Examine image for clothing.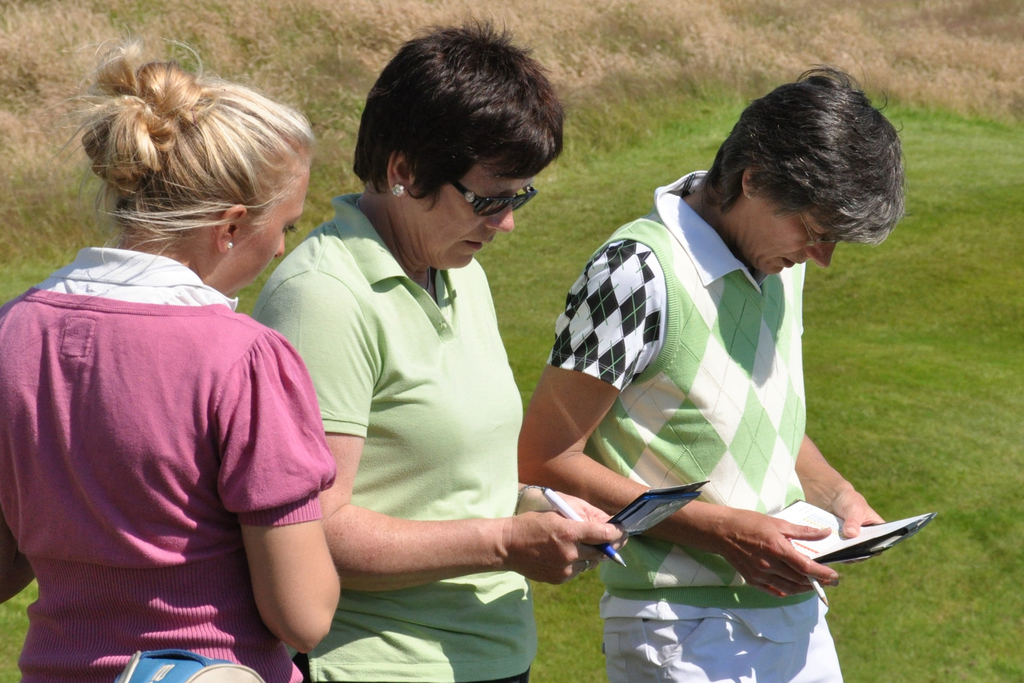
Examination result: 243/194/522/682.
